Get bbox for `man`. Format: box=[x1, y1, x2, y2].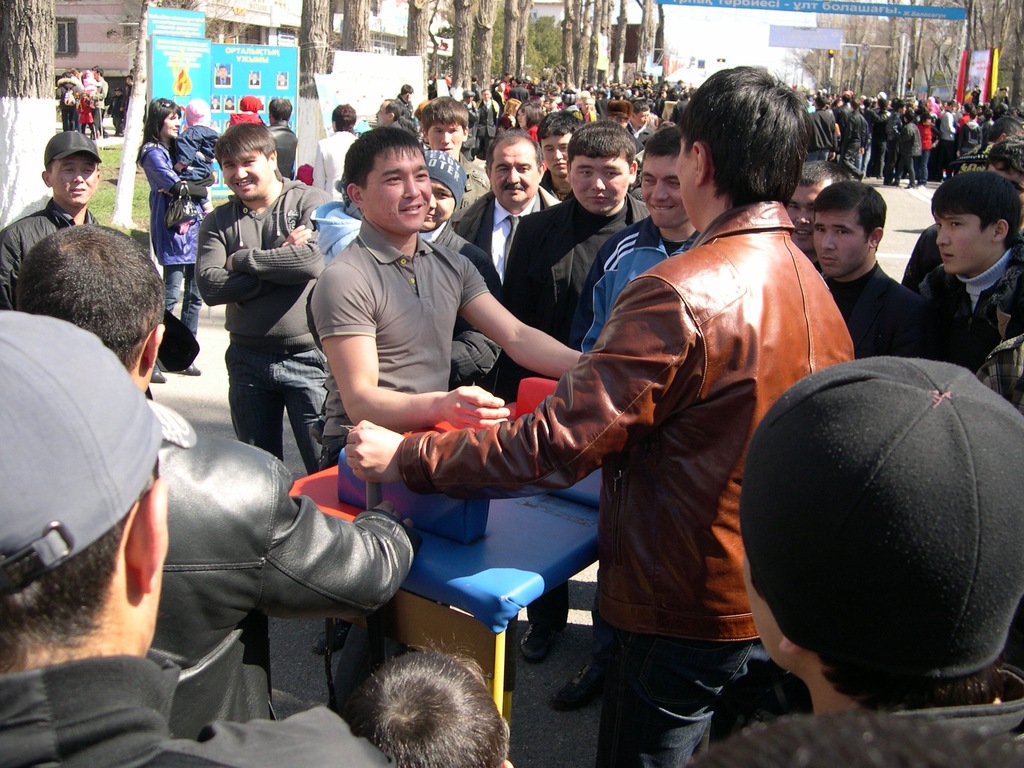
box=[114, 93, 120, 134].
